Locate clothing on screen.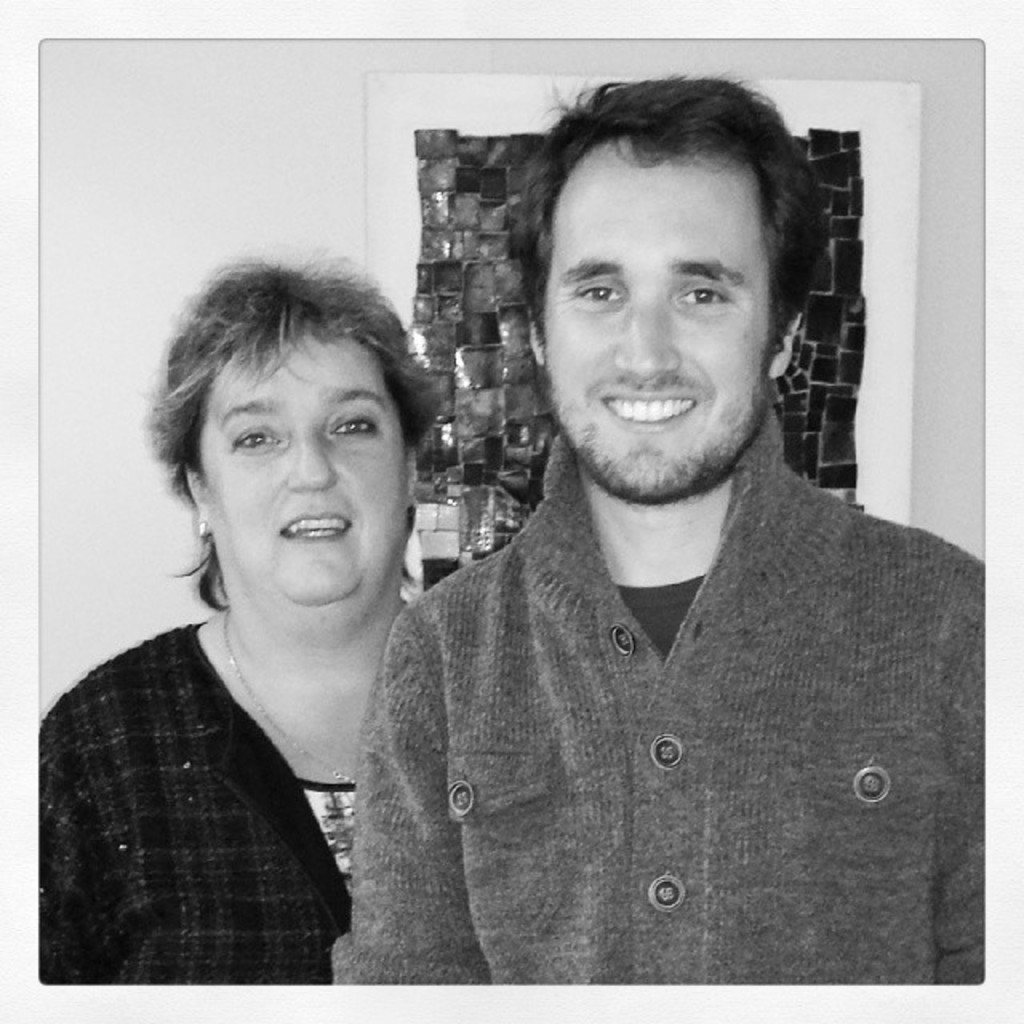
On screen at [341,384,987,984].
